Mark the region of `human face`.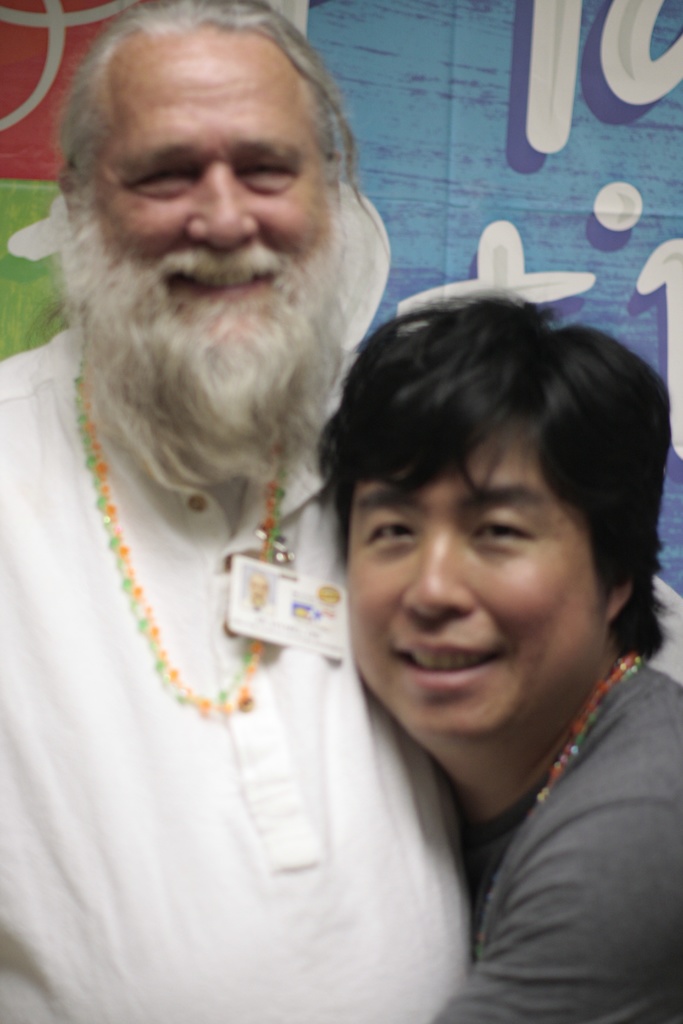
Region: x1=343 y1=407 x2=599 y2=732.
